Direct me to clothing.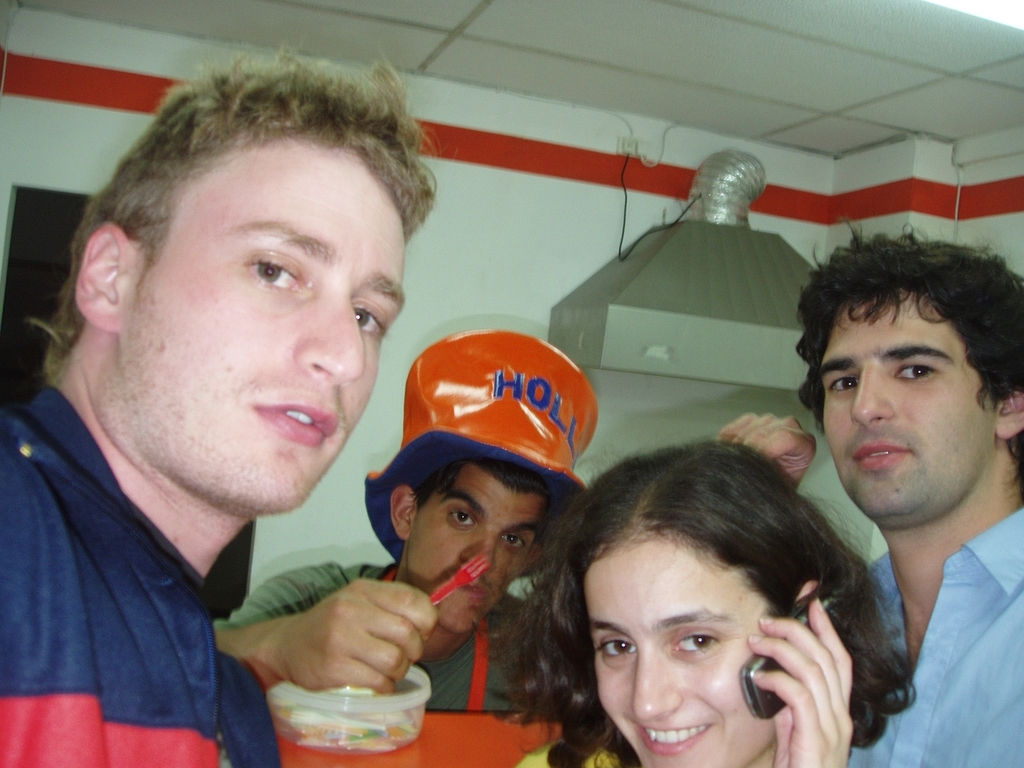
Direction: locate(232, 564, 600, 728).
